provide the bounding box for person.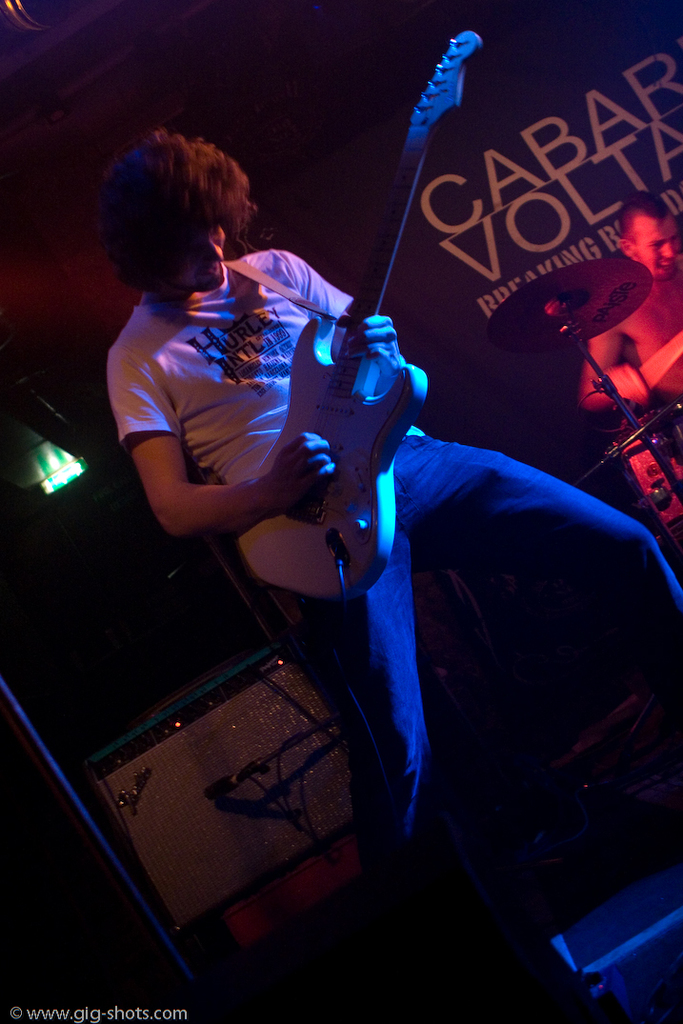
153 82 582 1023.
